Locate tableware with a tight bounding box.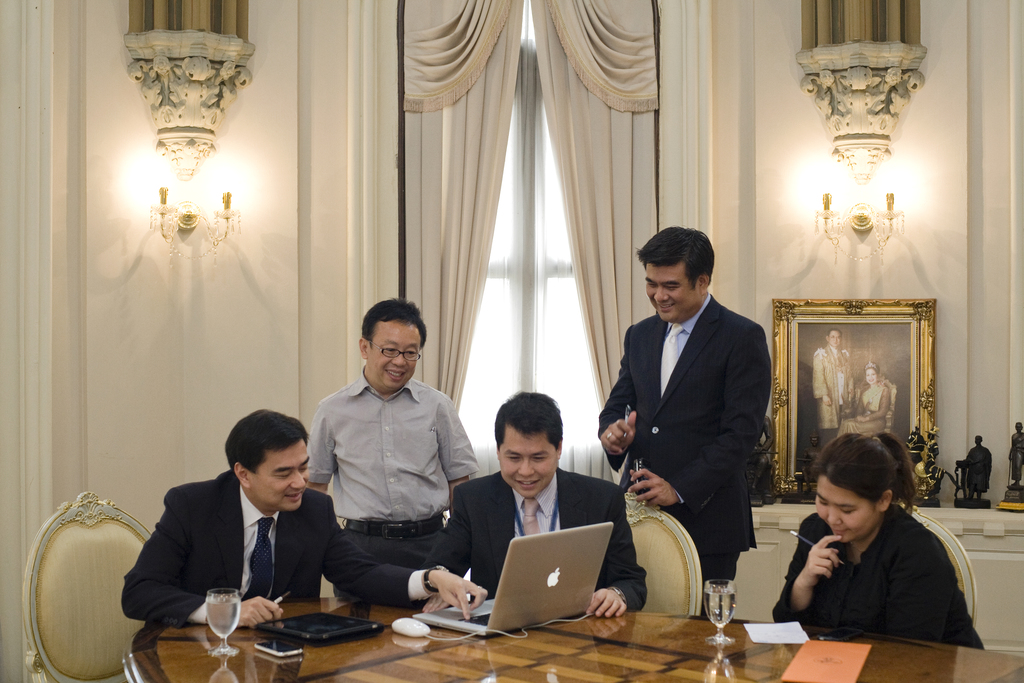
{"left": 707, "top": 573, "right": 737, "bottom": 645}.
